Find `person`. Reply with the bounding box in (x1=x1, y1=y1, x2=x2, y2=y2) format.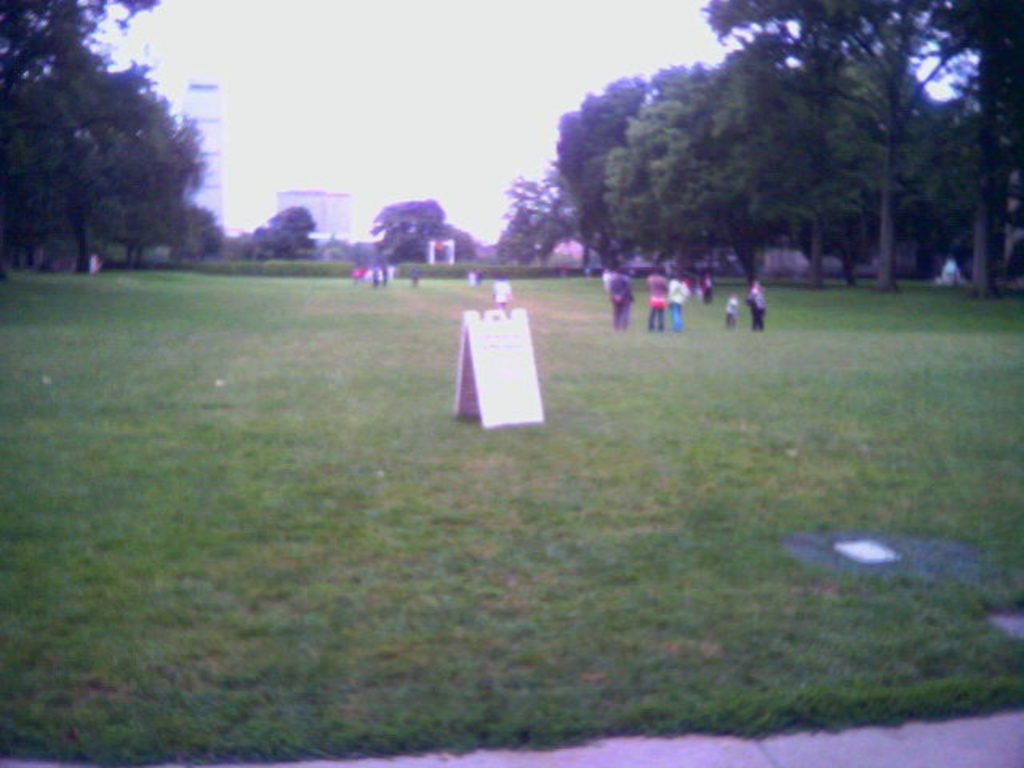
(x1=608, y1=275, x2=638, y2=333).
